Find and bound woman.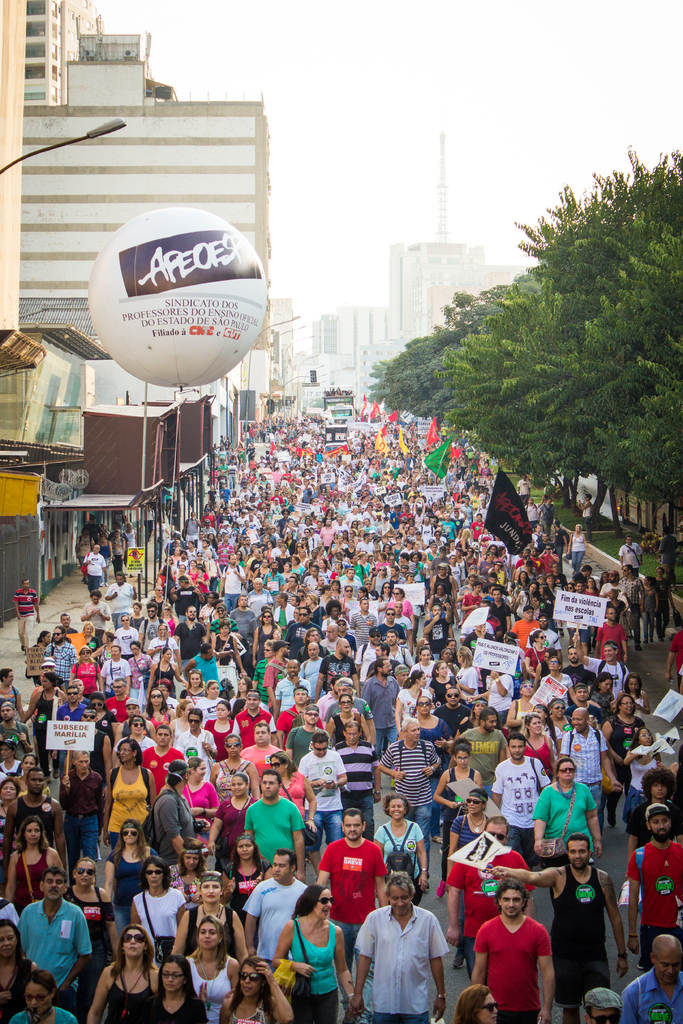
Bound: locate(432, 744, 485, 898).
